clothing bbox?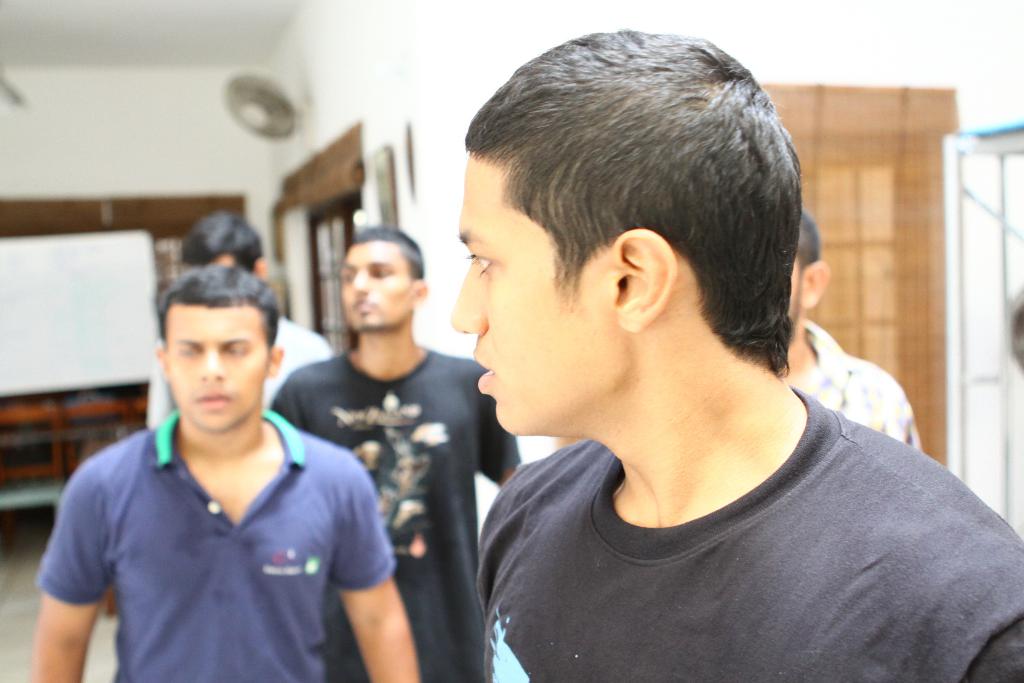
(left=33, top=403, right=394, bottom=682)
